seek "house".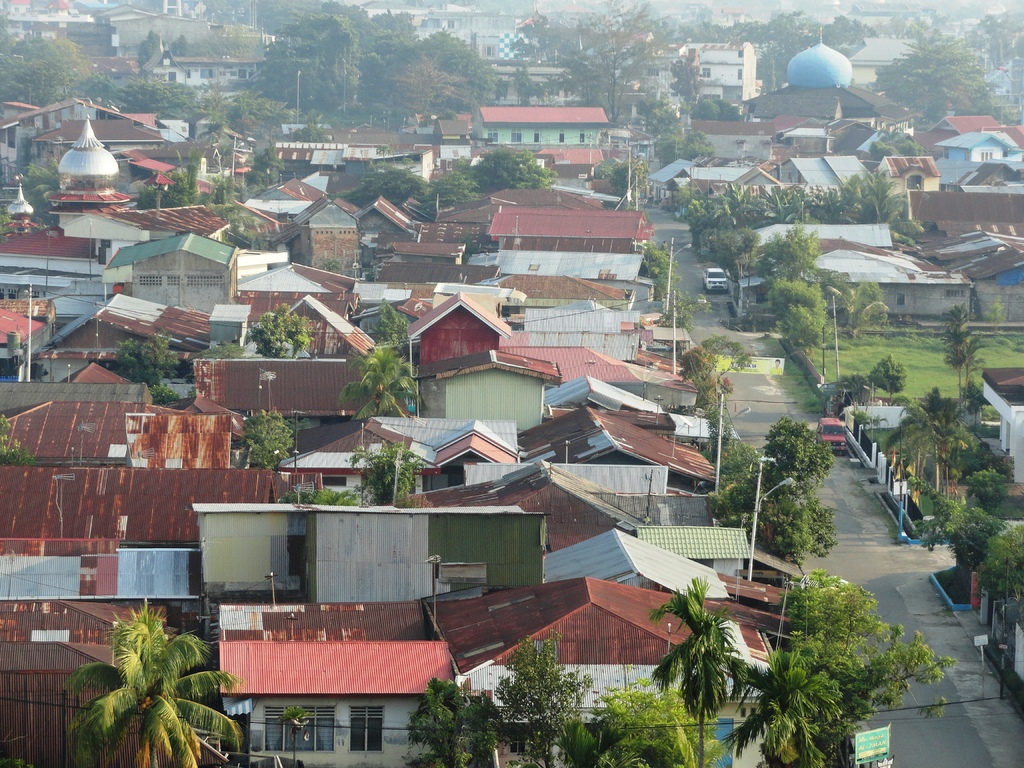
l=358, t=0, r=465, b=29.
